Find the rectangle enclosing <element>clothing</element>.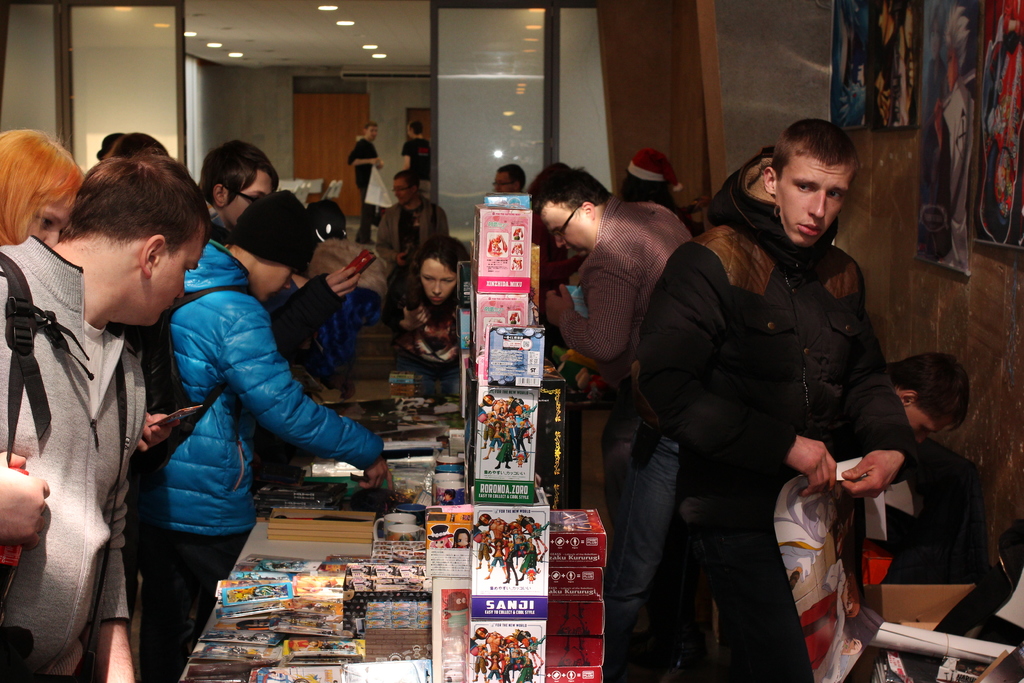
(x1=401, y1=133, x2=432, y2=202).
